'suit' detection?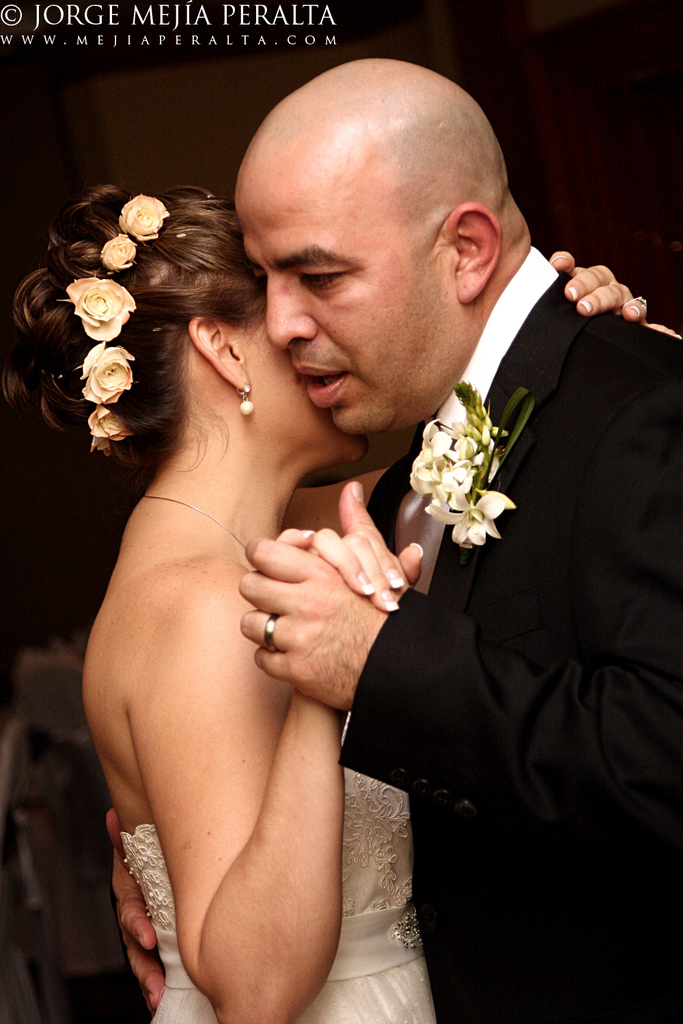
(x1=266, y1=207, x2=649, y2=846)
